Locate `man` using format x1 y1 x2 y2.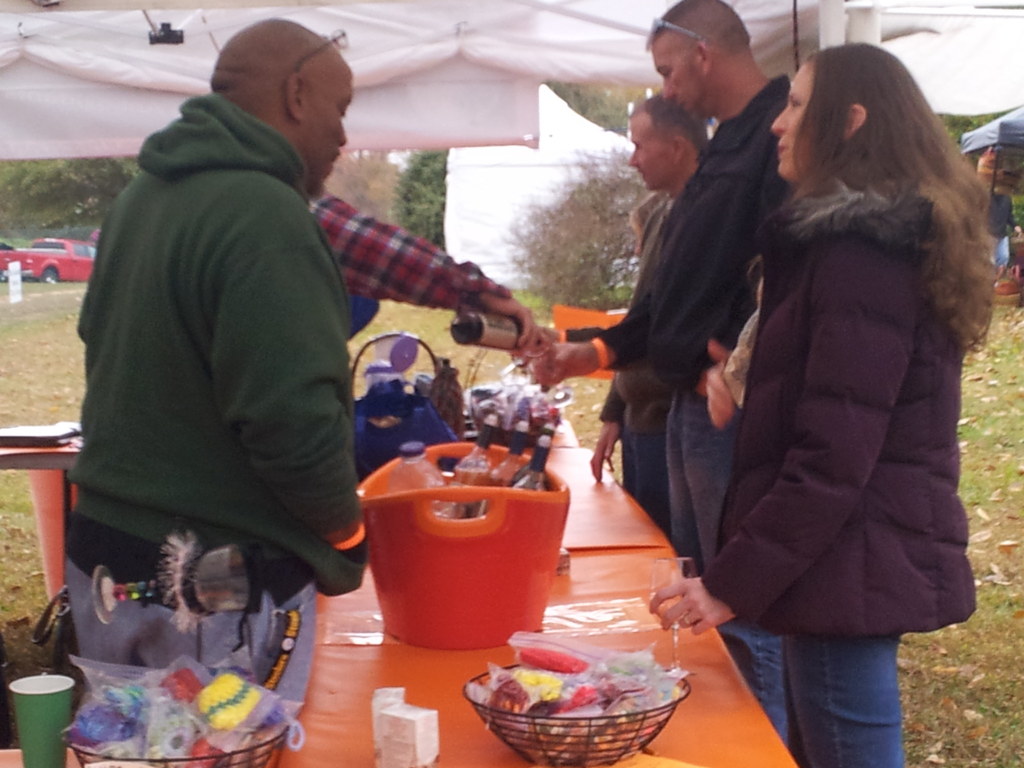
529 0 797 575.
